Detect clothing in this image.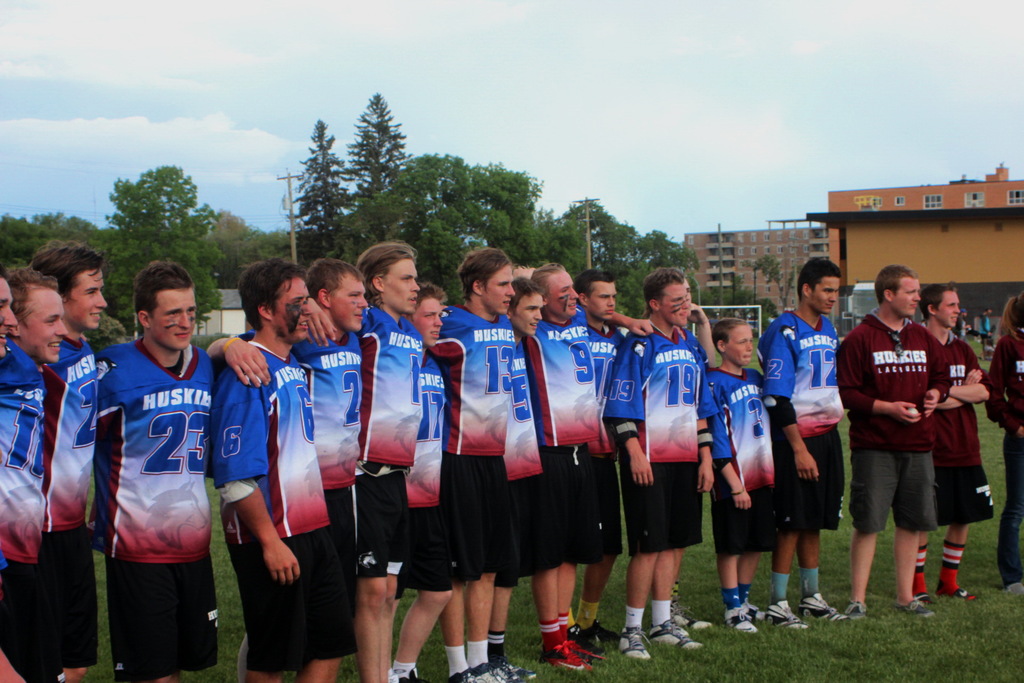
Detection: BBox(0, 334, 59, 682).
